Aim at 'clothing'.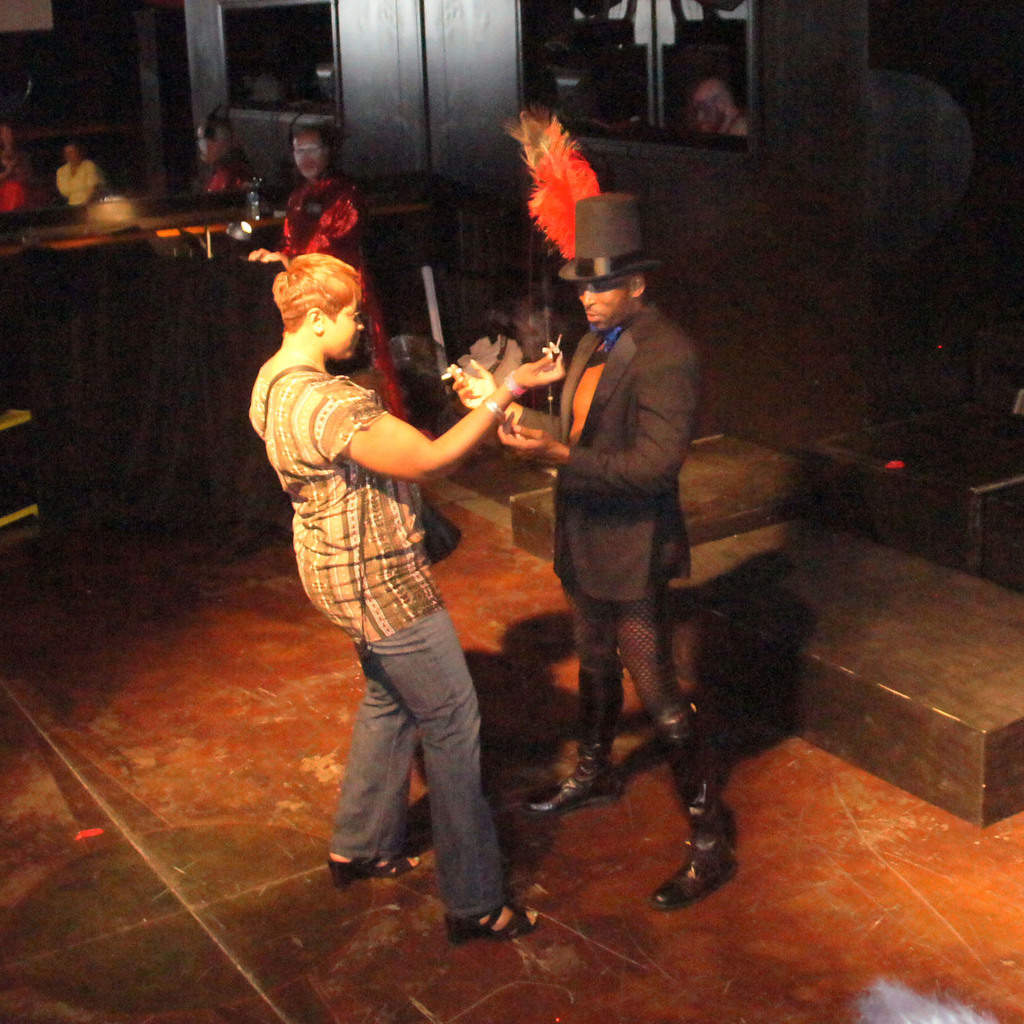
Aimed at <region>241, 367, 509, 910</region>.
